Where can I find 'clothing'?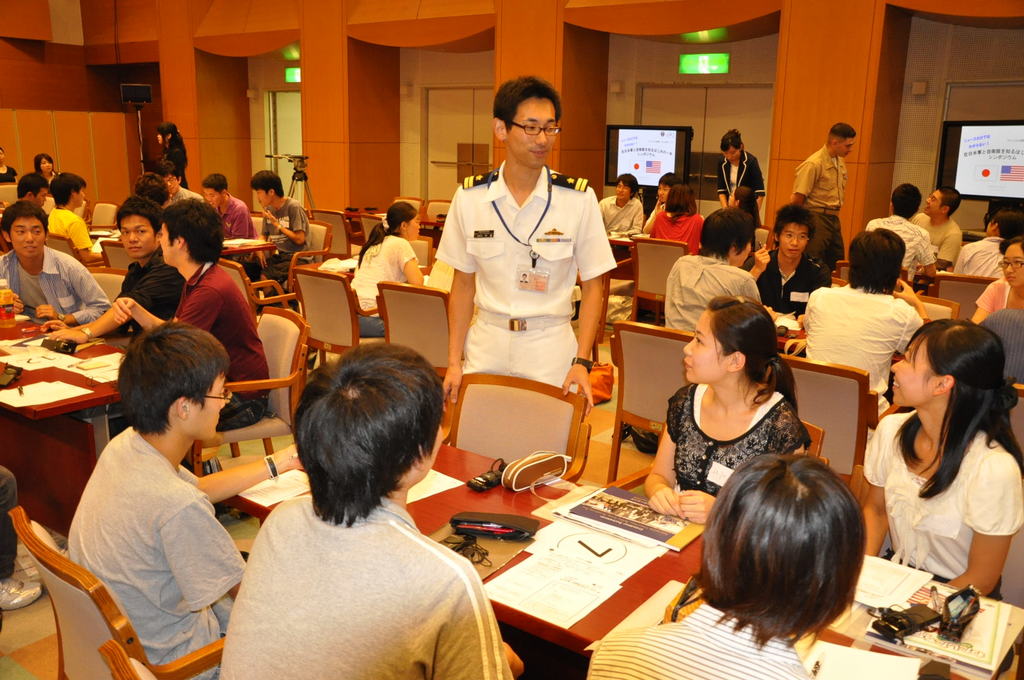
You can find it at x1=346 y1=229 x2=419 y2=332.
